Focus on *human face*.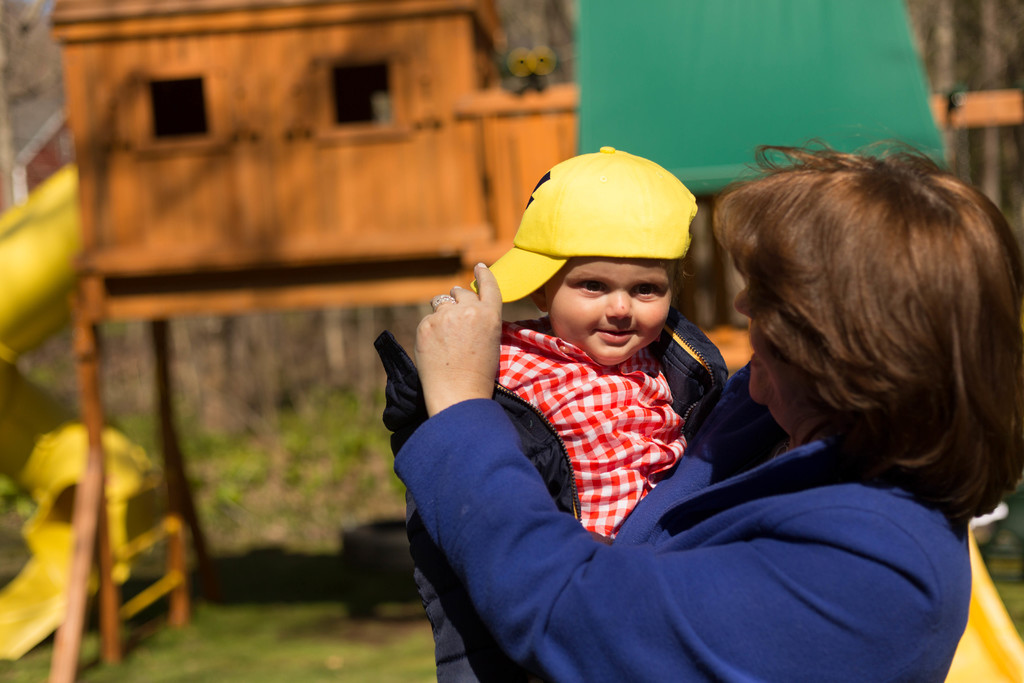
Focused at l=730, t=288, r=776, b=406.
